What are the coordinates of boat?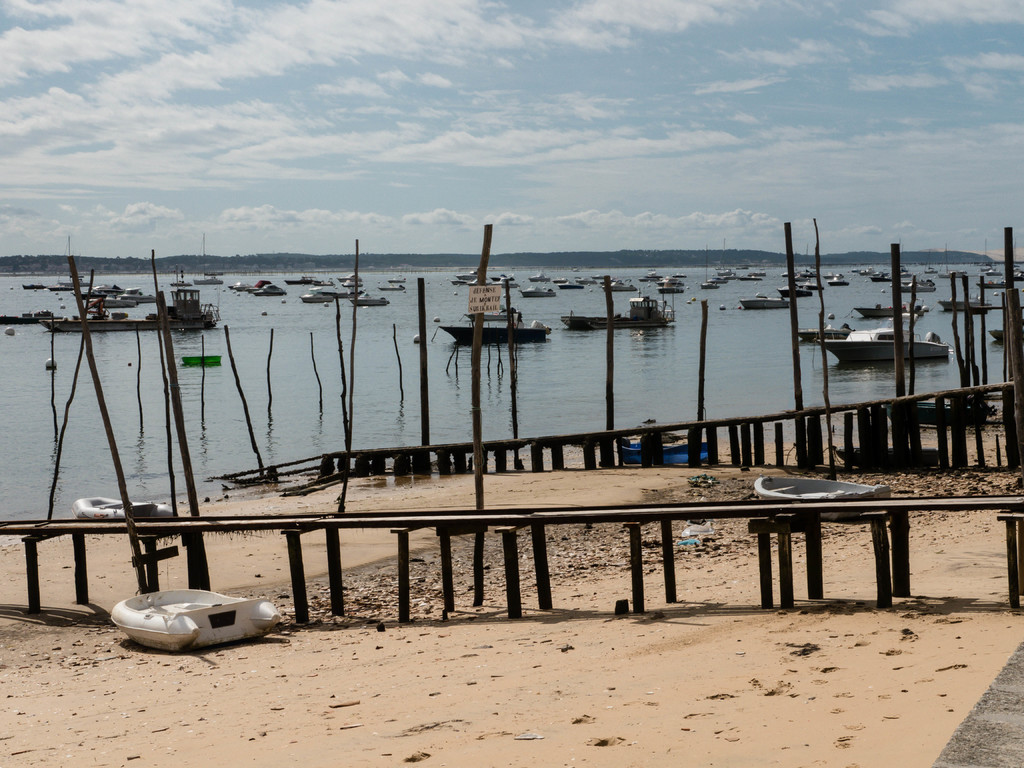
(837,442,944,470).
